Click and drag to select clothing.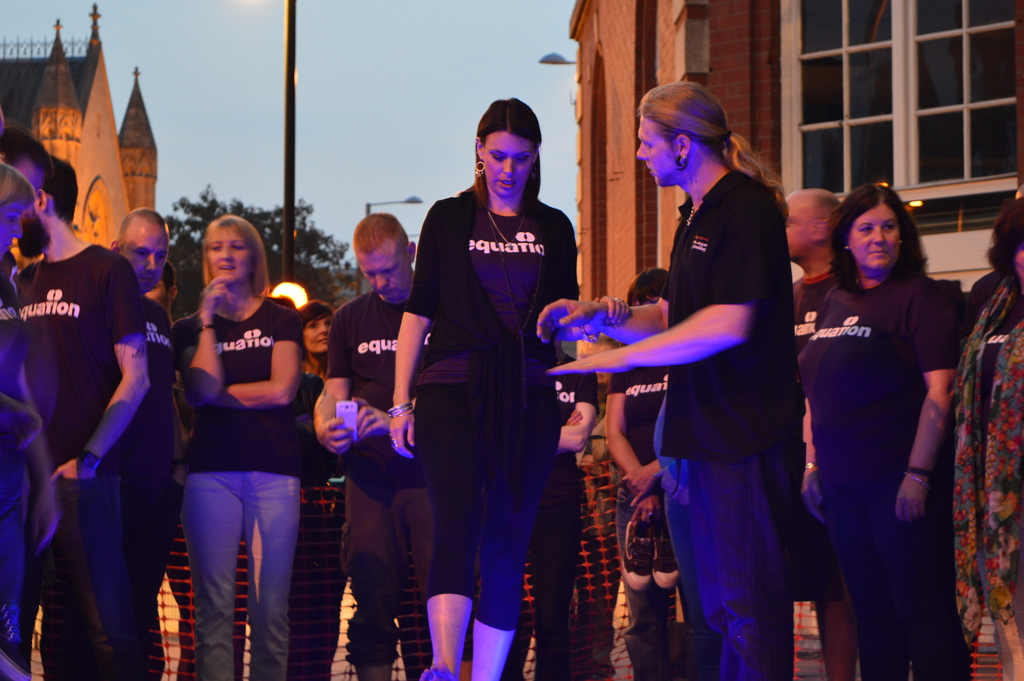
Selection: 126, 297, 179, 637.
